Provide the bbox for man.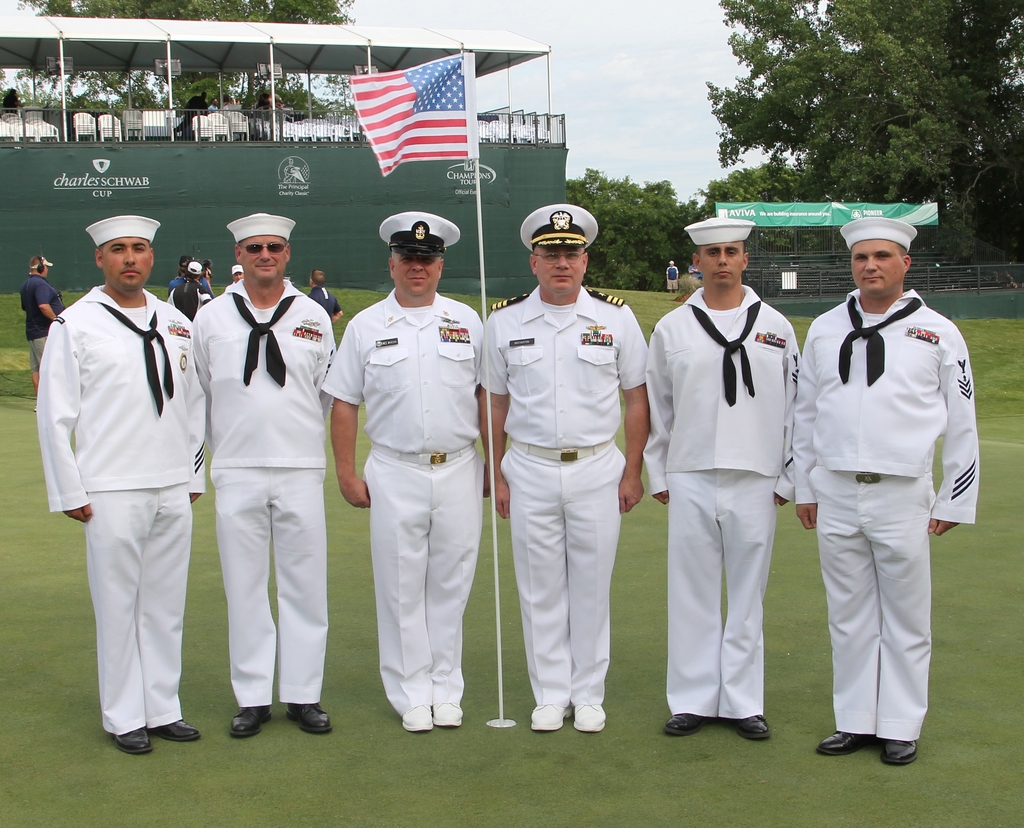
x1=22, y1=198, x2=203, y2=733.
